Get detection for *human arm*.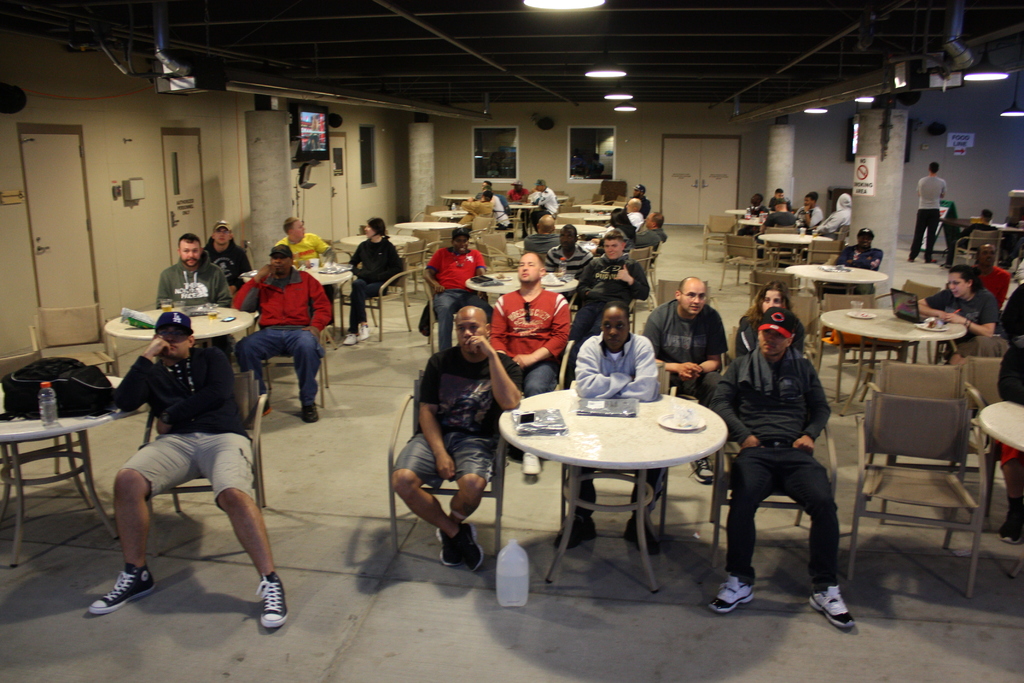
Detection: pyautogui.locateOnScreen(343, 243, 366, 281).
